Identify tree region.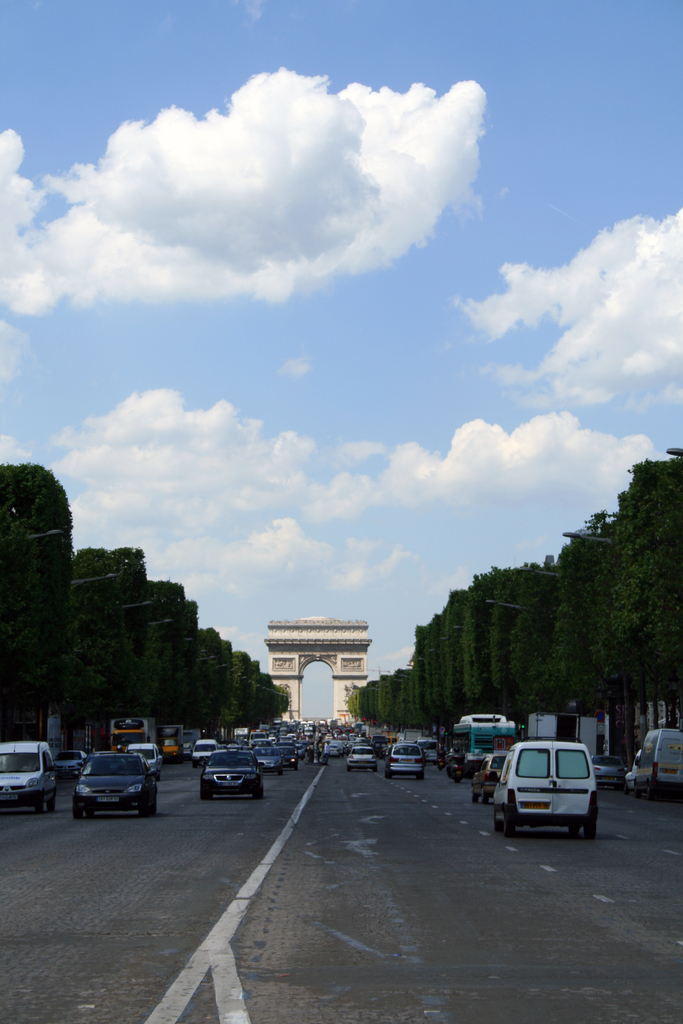
Region: 261:673:279:725.
